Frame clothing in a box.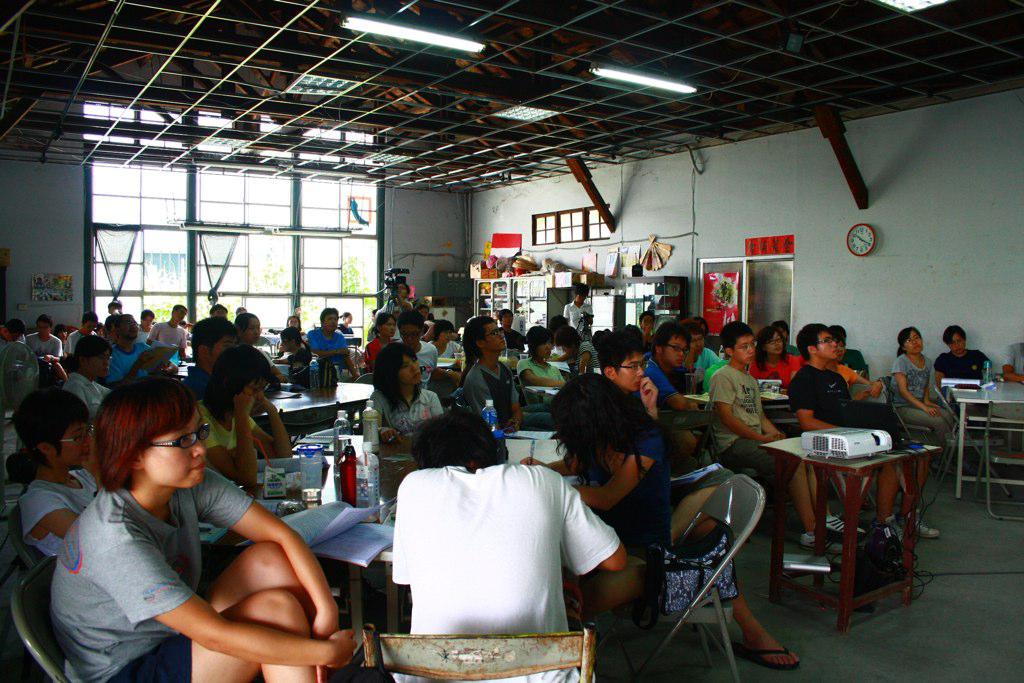
[307,326,347,376].
